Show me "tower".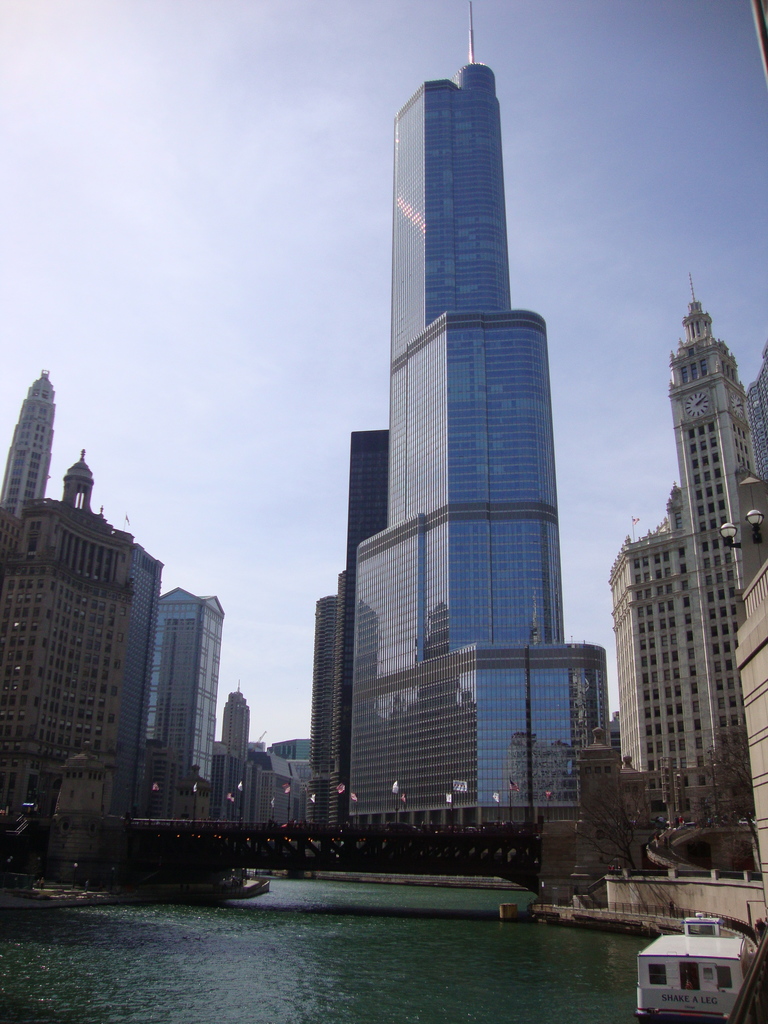
"tower" is here: x1=307 y1=585 x2=342 y2=805.
